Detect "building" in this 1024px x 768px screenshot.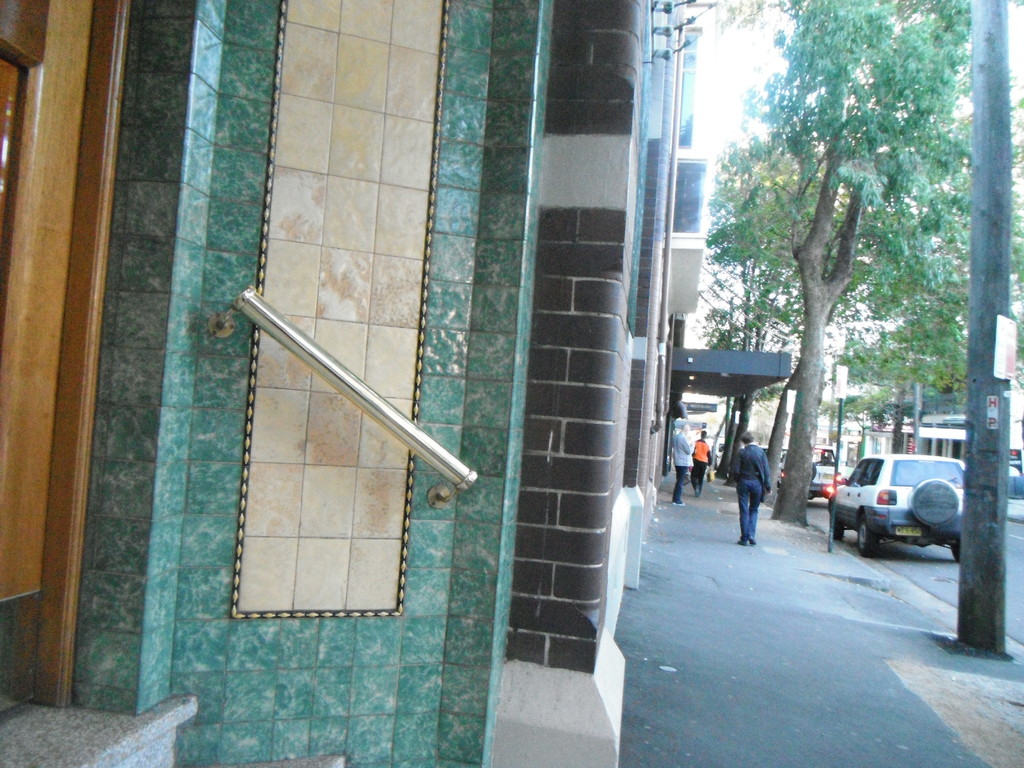
Detection: 1/0/786/767.
